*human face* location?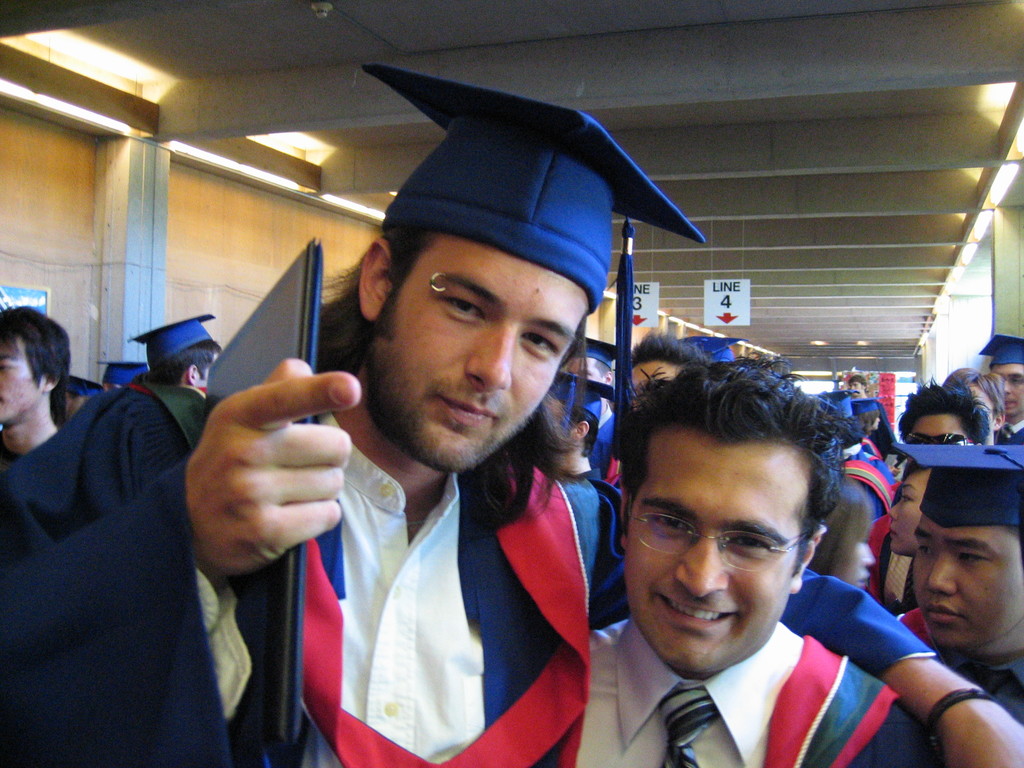
911 527 1023 650
